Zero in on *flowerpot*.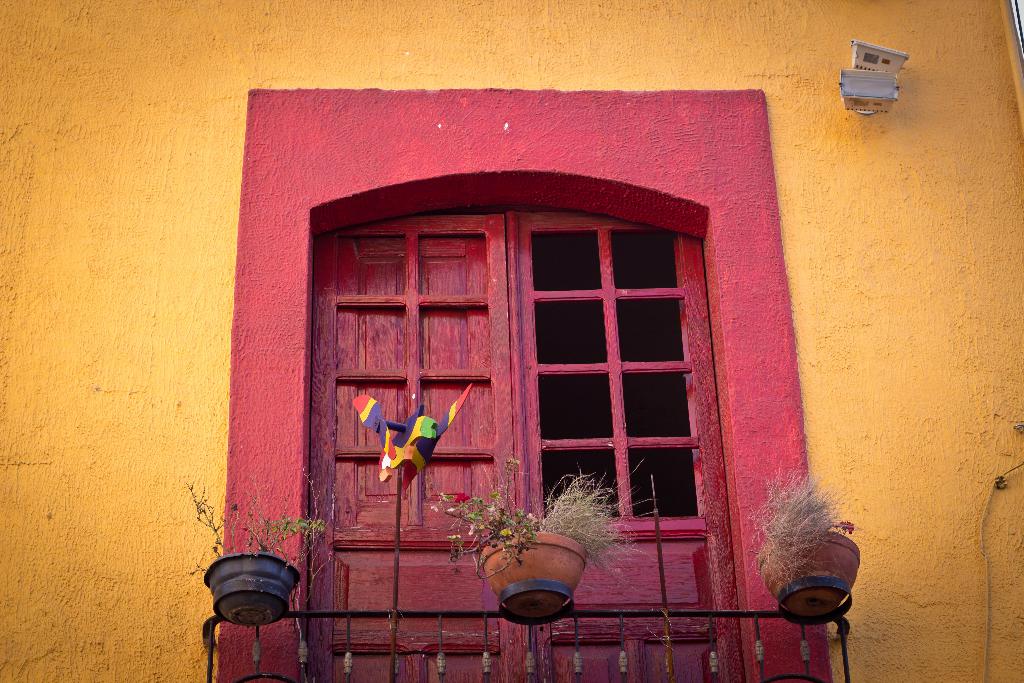
Zeroed in: l=204, t=551, r=300, b=626.
